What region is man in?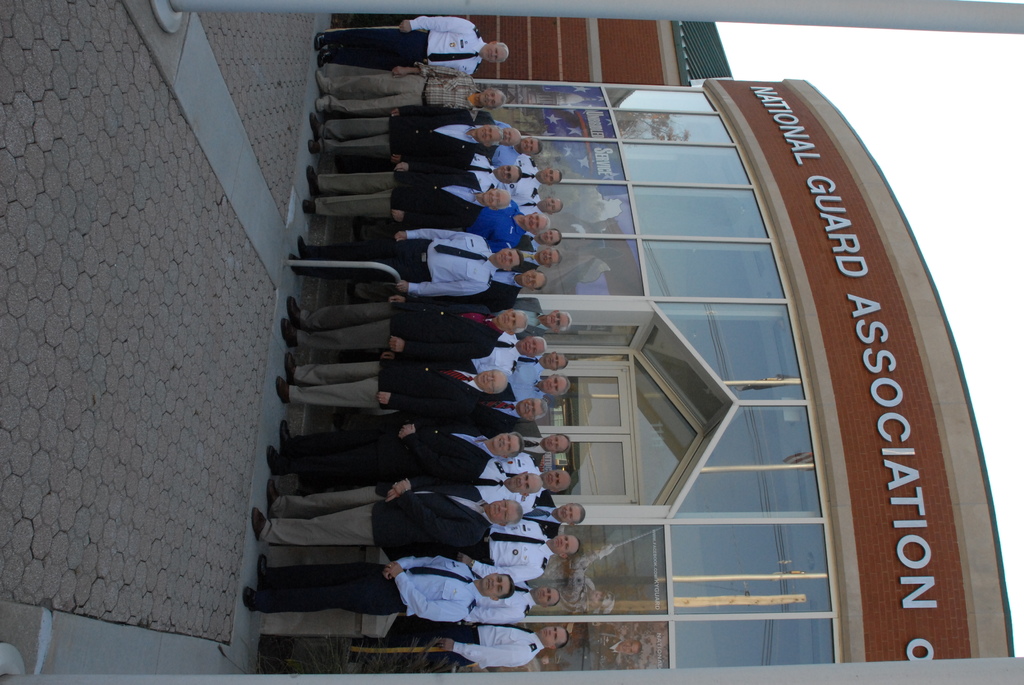
(left=317, top=20, right=509, bottom=70).
